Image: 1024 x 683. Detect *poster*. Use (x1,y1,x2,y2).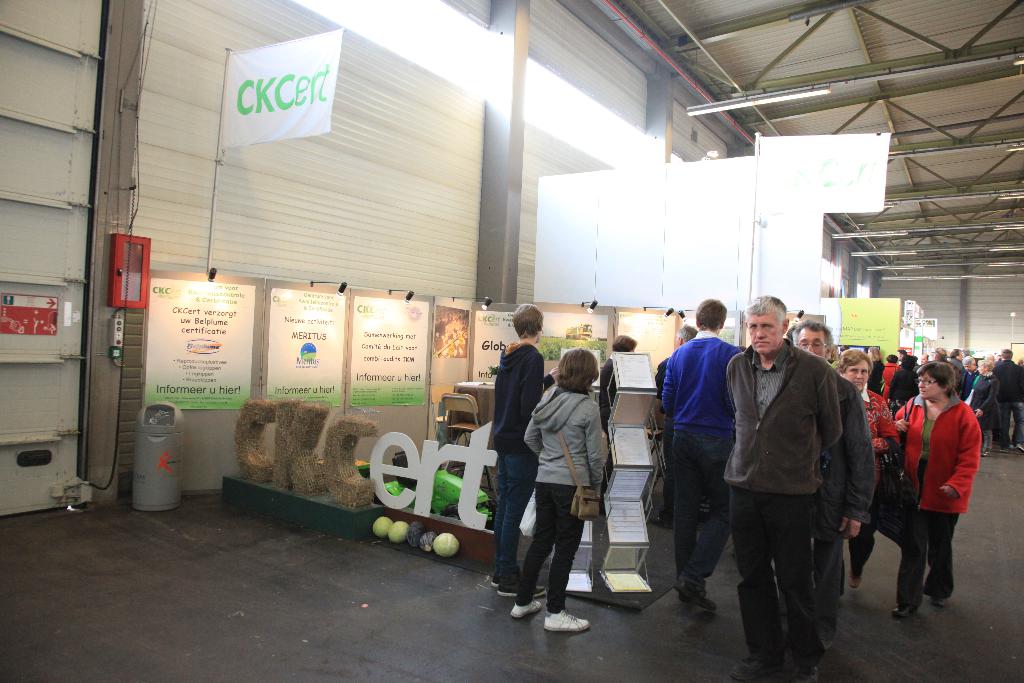
(471,310,612,384).
